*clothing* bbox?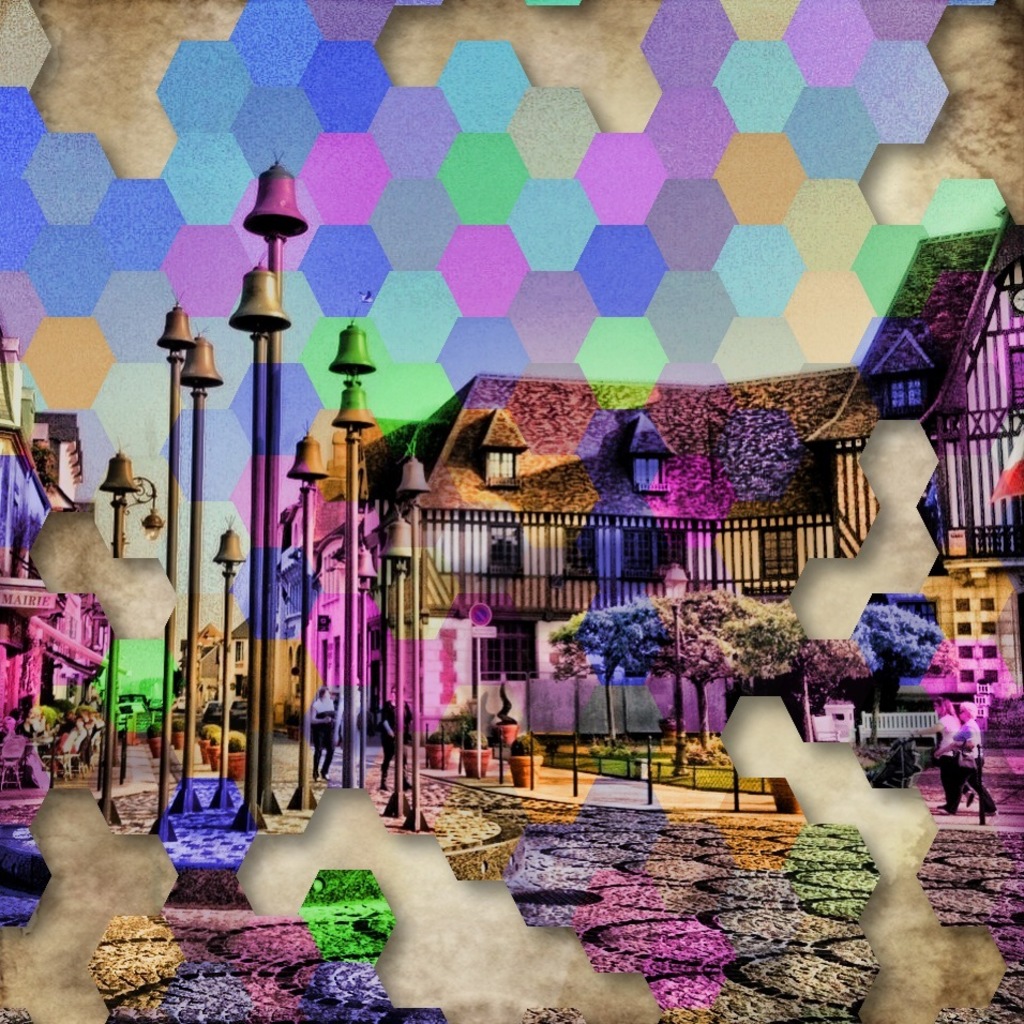
(951,717,994,809)
